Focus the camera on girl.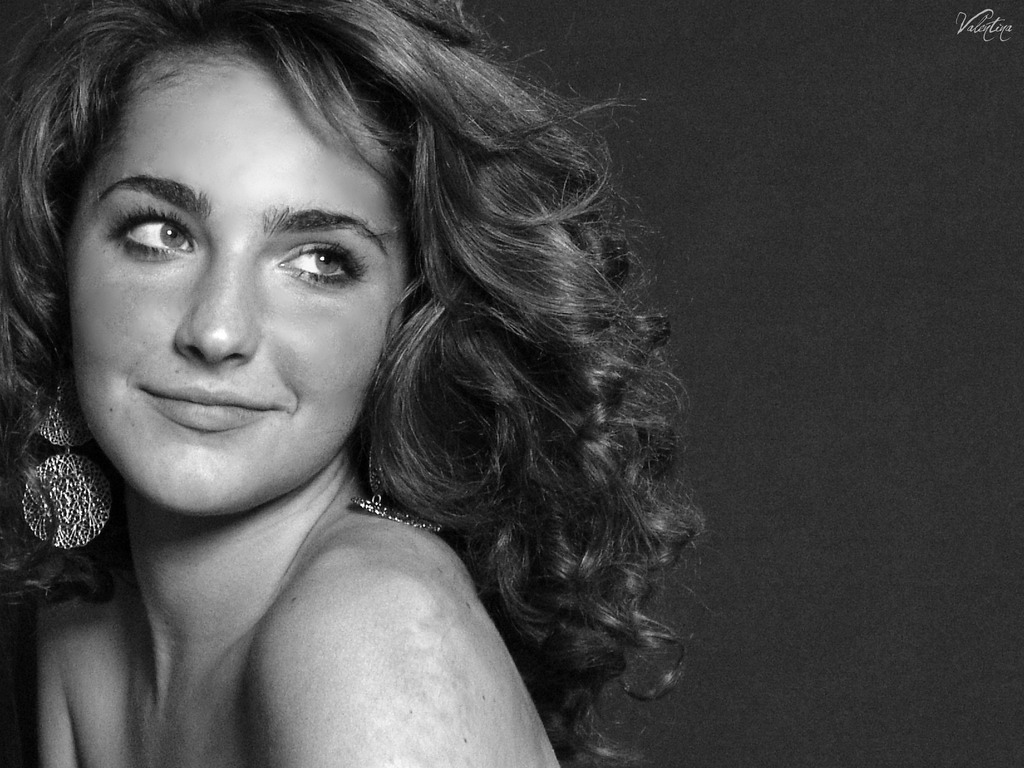
Focus region: box=[0, 0, 624, 767].
